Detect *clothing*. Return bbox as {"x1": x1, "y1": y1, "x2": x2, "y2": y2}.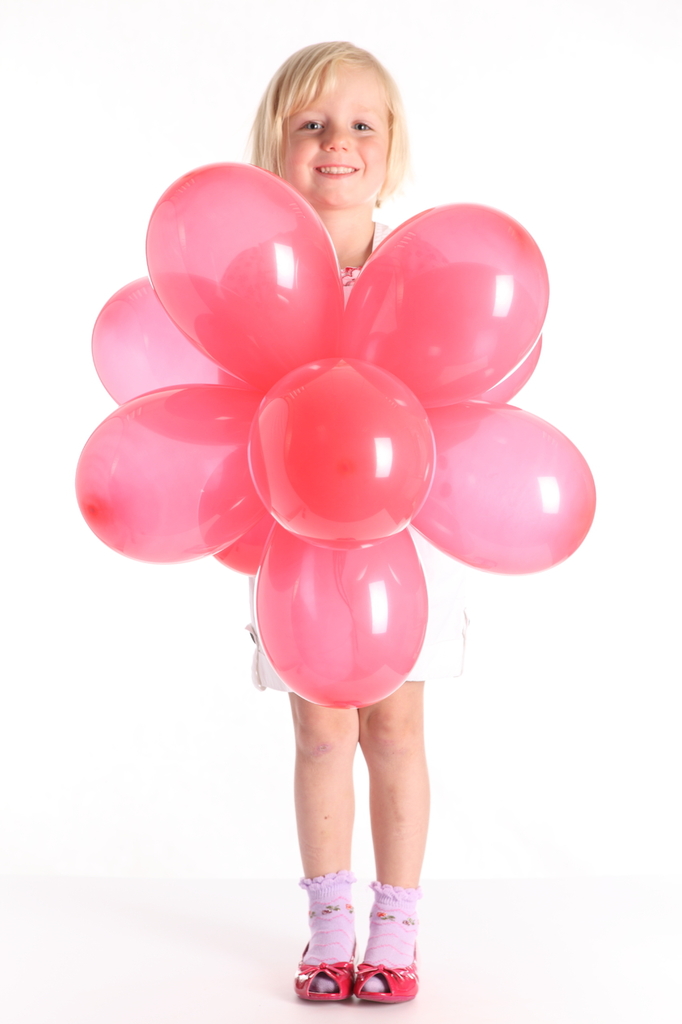
{"x1": 241, "y1": 220, "x2": 473, "y2": 695}.
